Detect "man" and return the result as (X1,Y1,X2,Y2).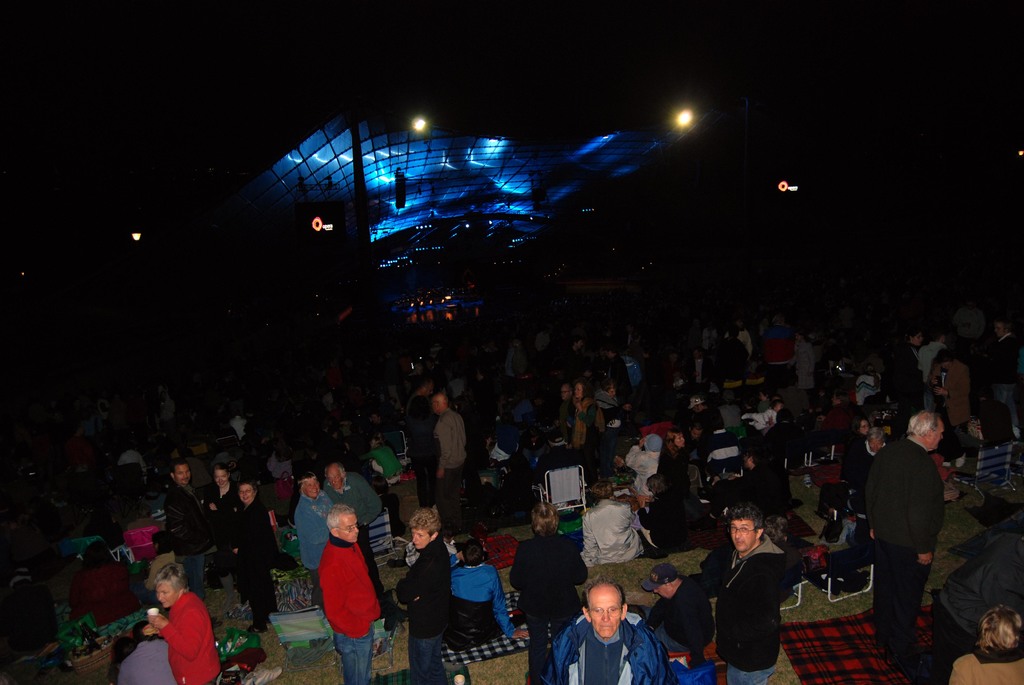
(565,335,590,379).
